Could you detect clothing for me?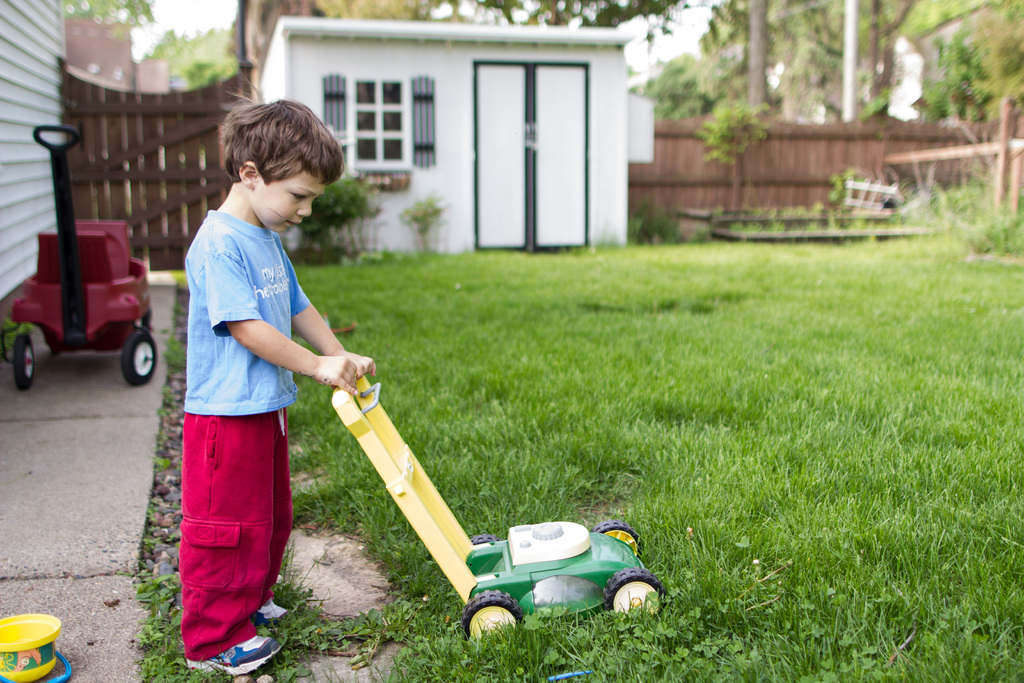
Detection result: 170, 167, 319, 621.
